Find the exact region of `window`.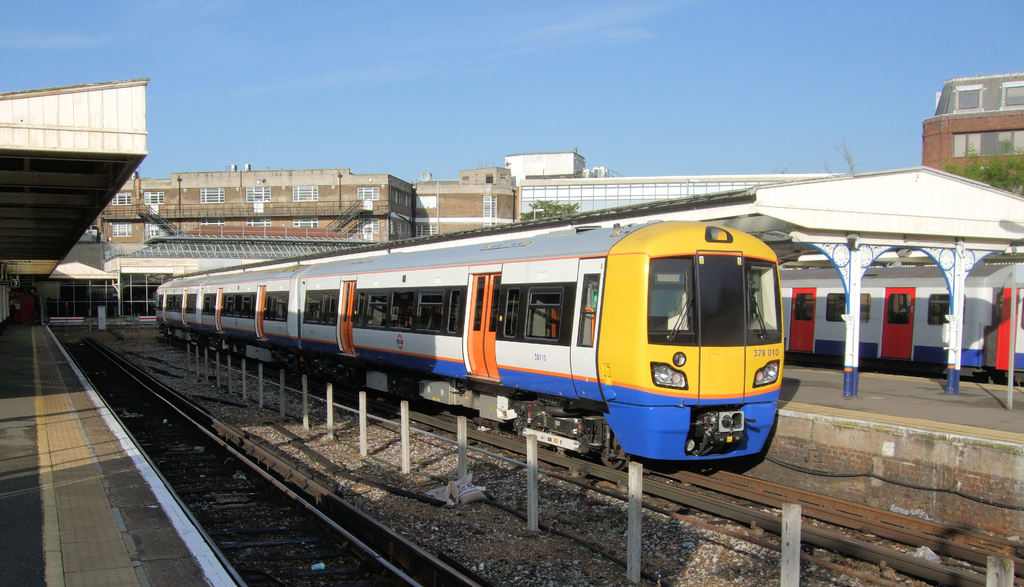
Exact region: crop(413, 221, 436, 237).
